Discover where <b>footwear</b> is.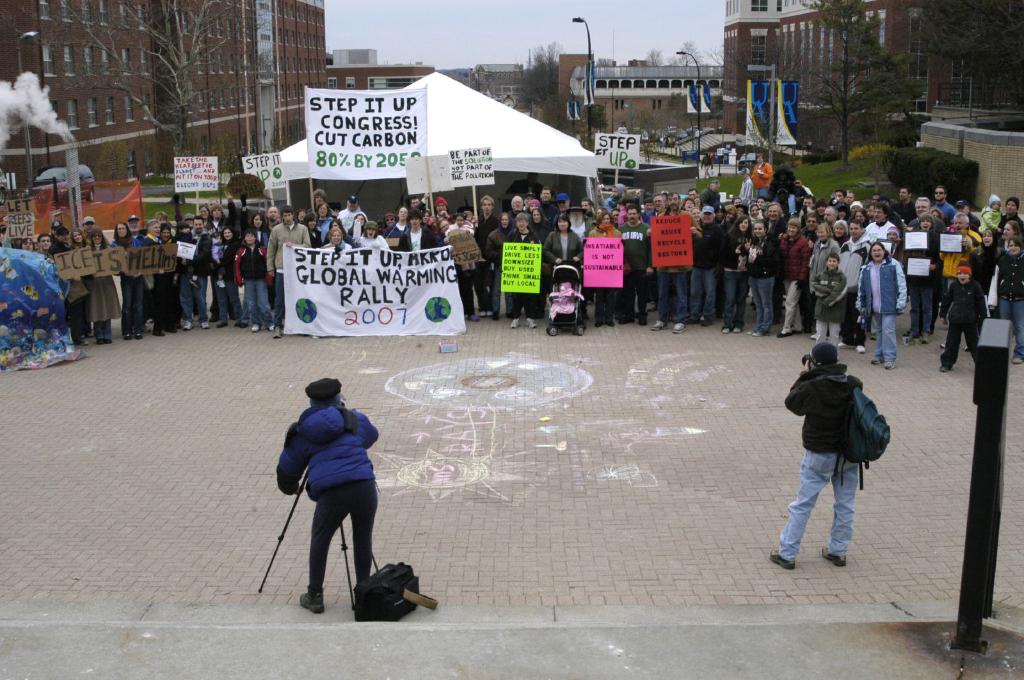
Discovered at (274, 324, 283, 340).
